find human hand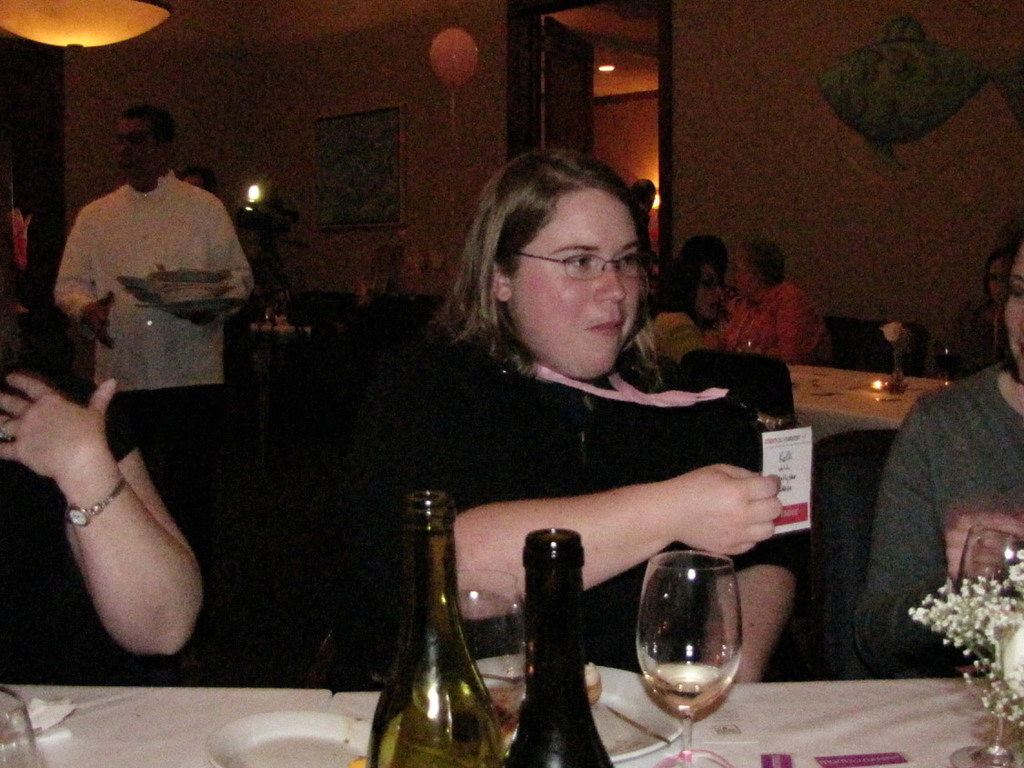
945,513,1023,581
